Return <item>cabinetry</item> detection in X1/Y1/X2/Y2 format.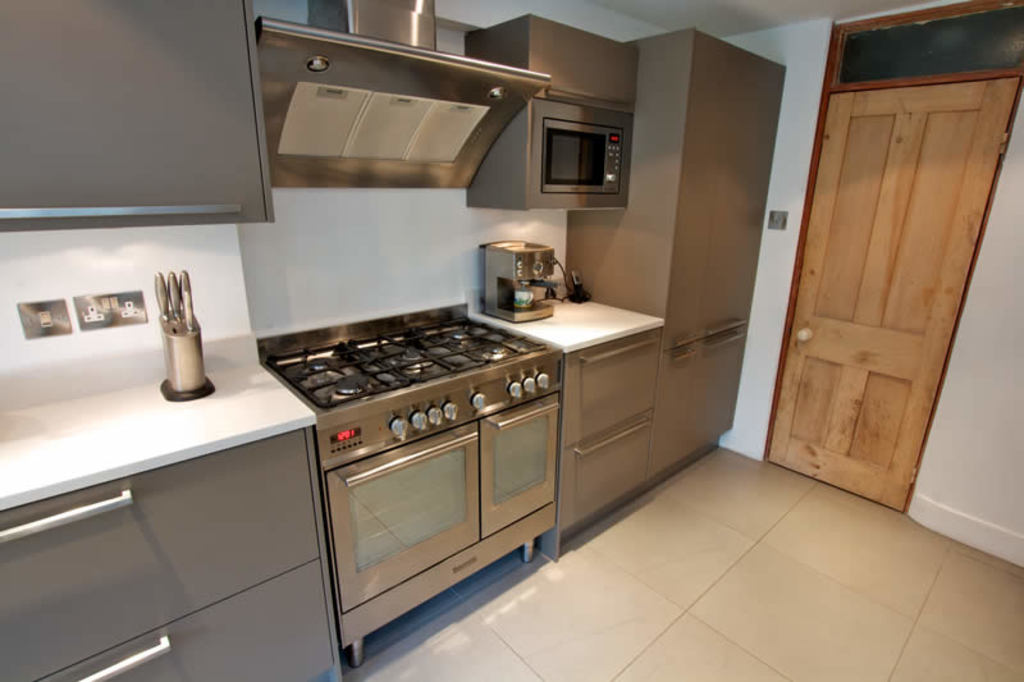
44/563/338/681.
